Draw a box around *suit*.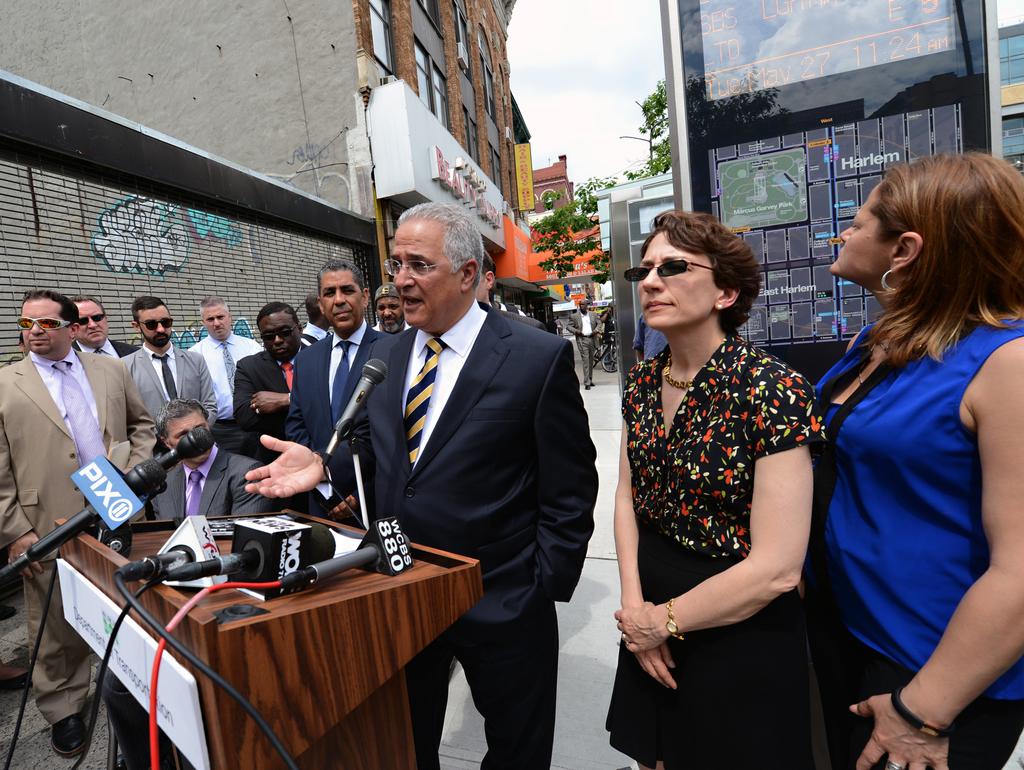
x1=118 y1=340 x2=221 y2=433.
